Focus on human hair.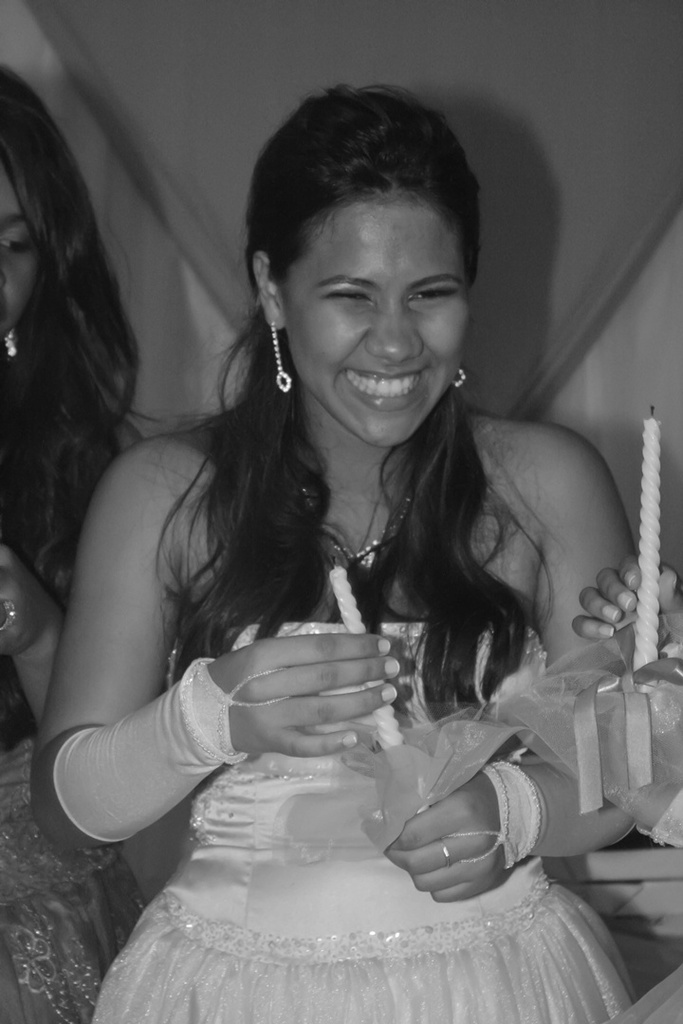
Focused at {"x1": 0, "y1": 60, "x2": 175, "y2": 586}.
